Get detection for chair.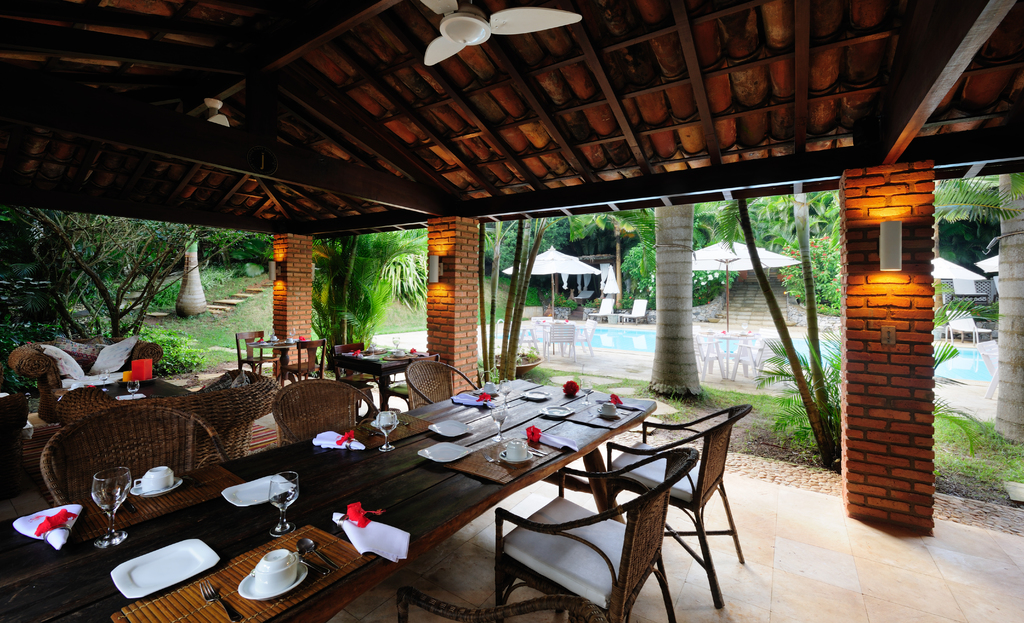
Detection: box=[530, 316, 557, 354].
